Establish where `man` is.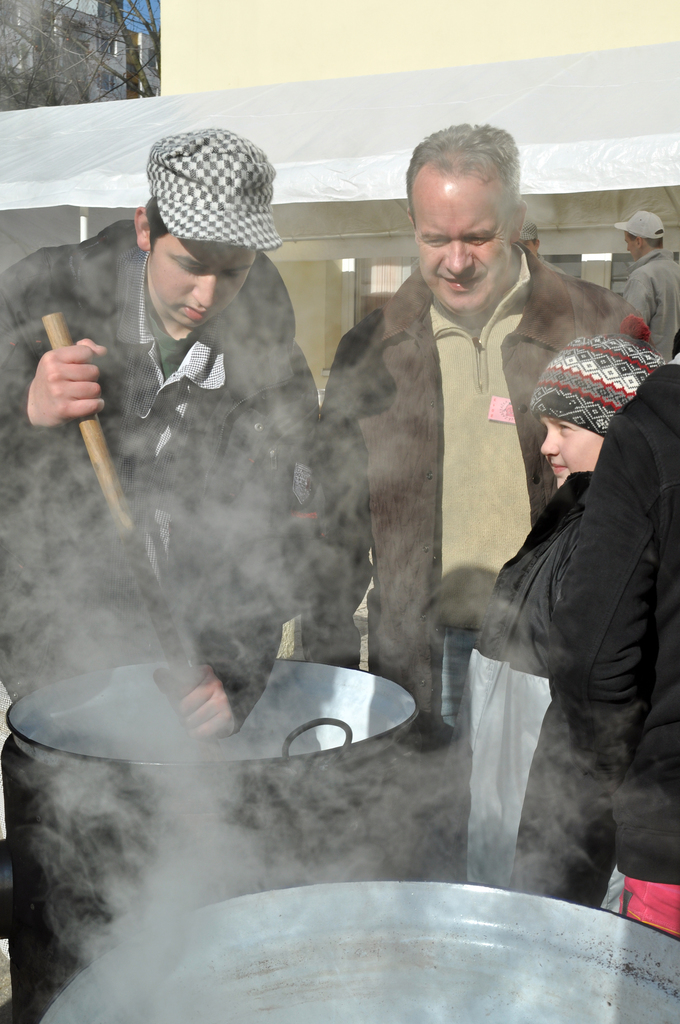
Established at <box>0,125,326,1023</box>.
